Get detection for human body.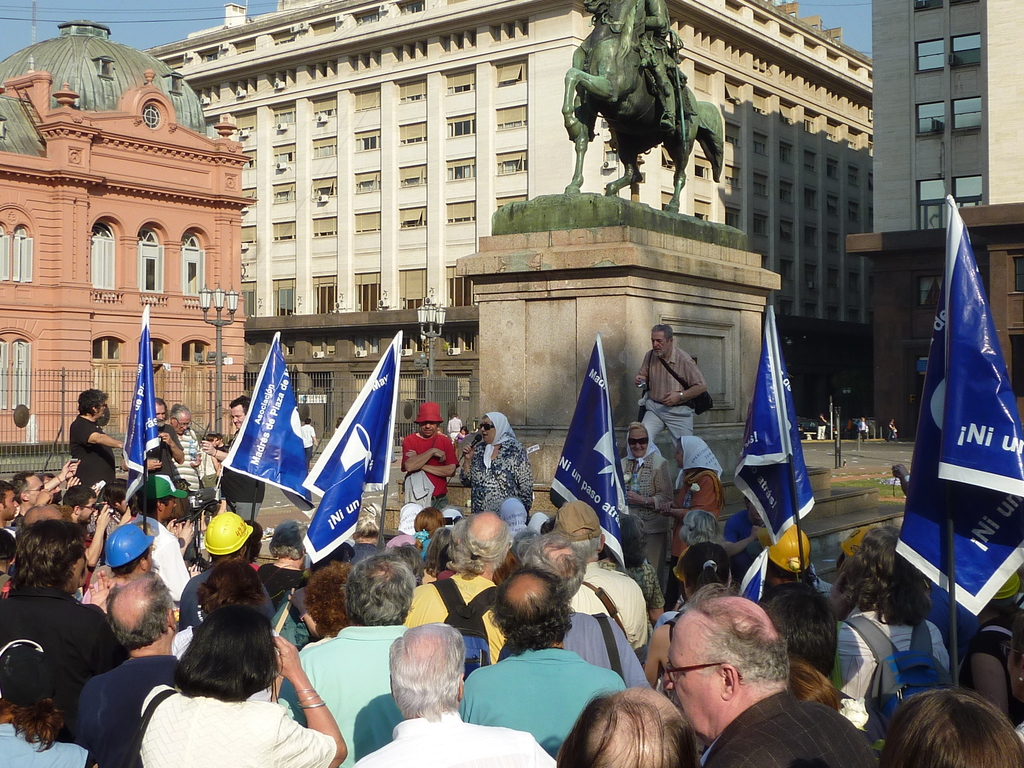
Detection: detection(72, 414, 127, 485).
